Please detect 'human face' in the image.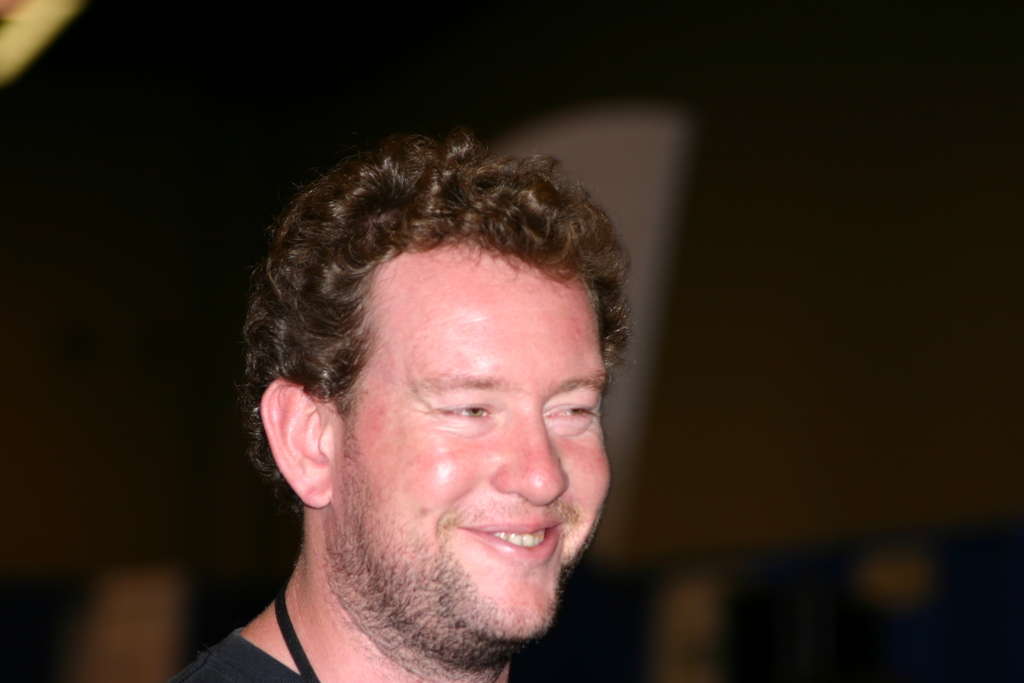
(327,249,609,646).
